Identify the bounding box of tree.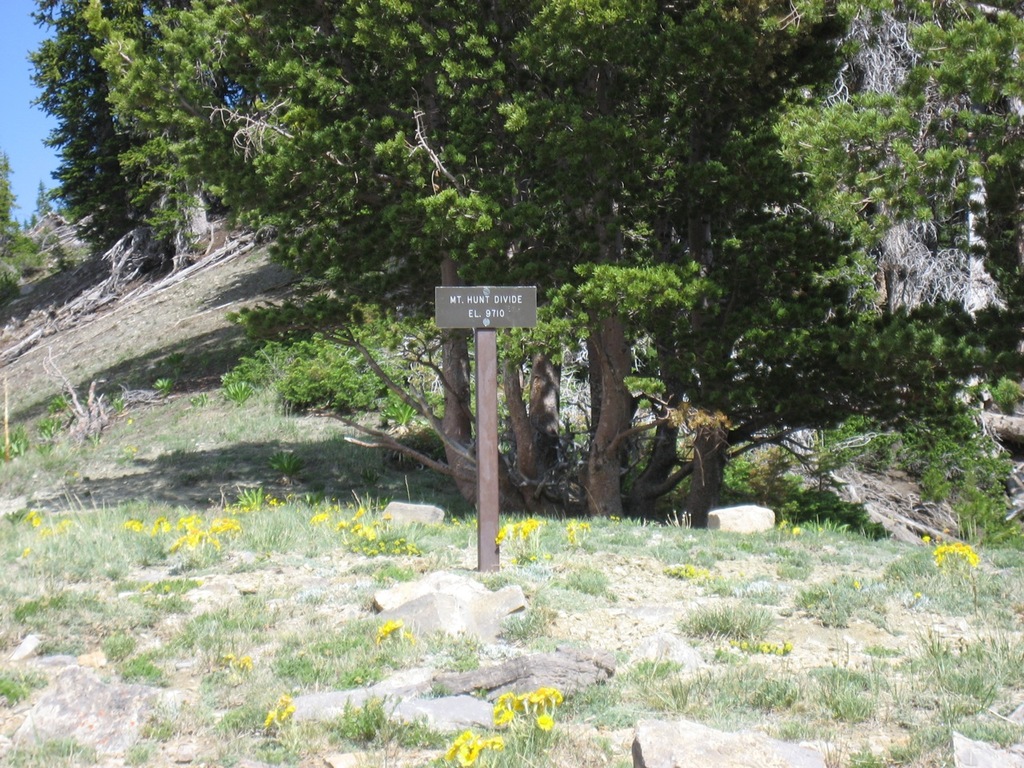
crop(0, 150, 77, 318).
